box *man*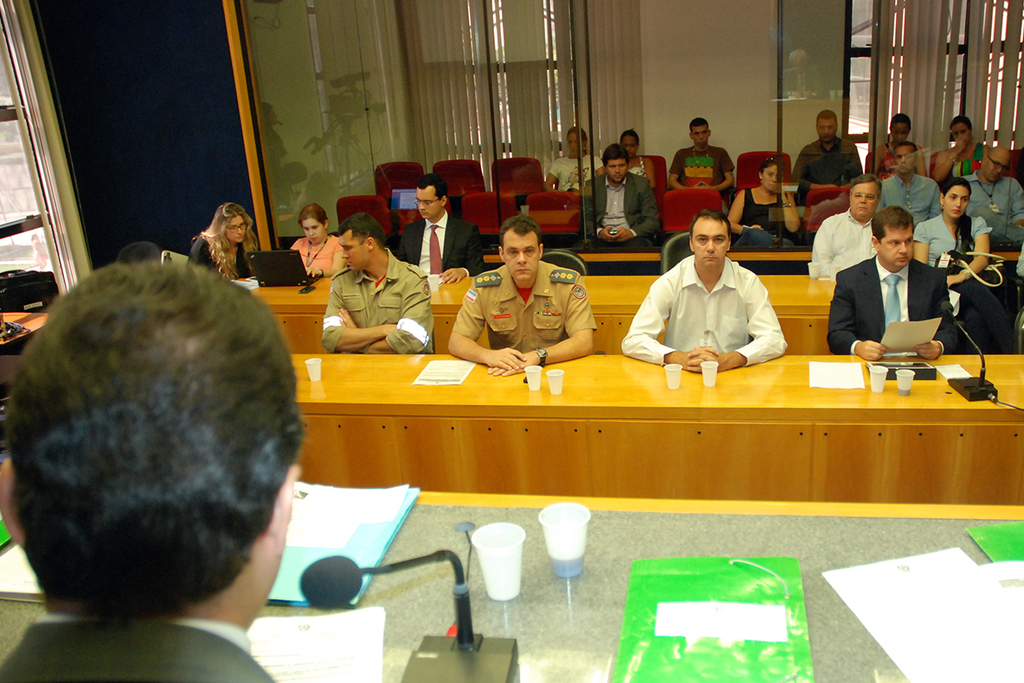
bbox=(869, 140, 944, 225)
